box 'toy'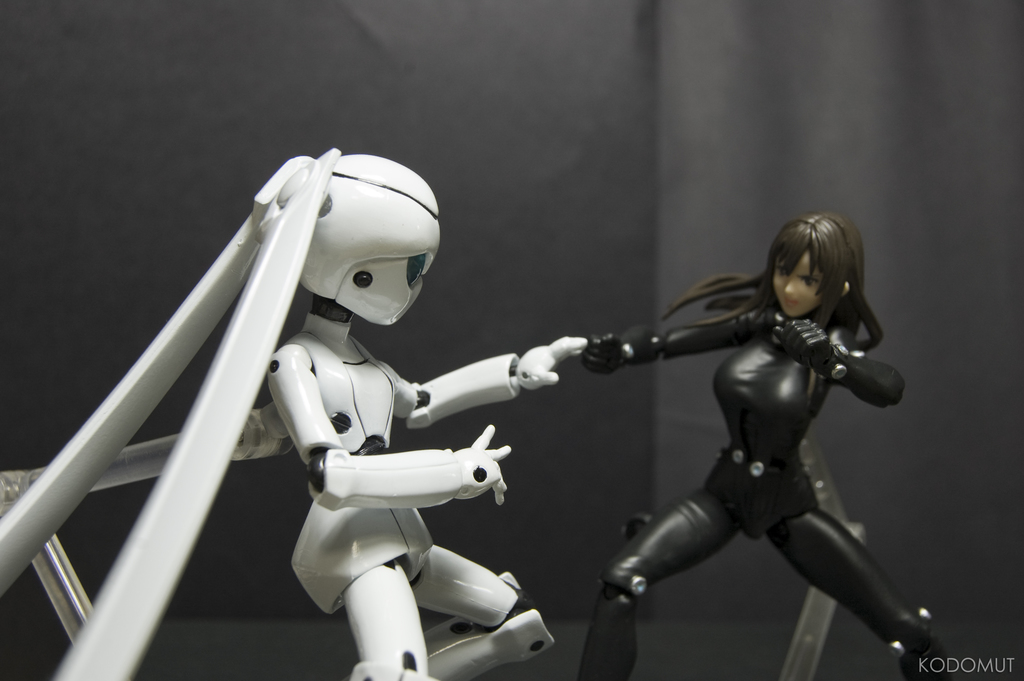
<bbox>547, 217, 951, 666</bbox>
